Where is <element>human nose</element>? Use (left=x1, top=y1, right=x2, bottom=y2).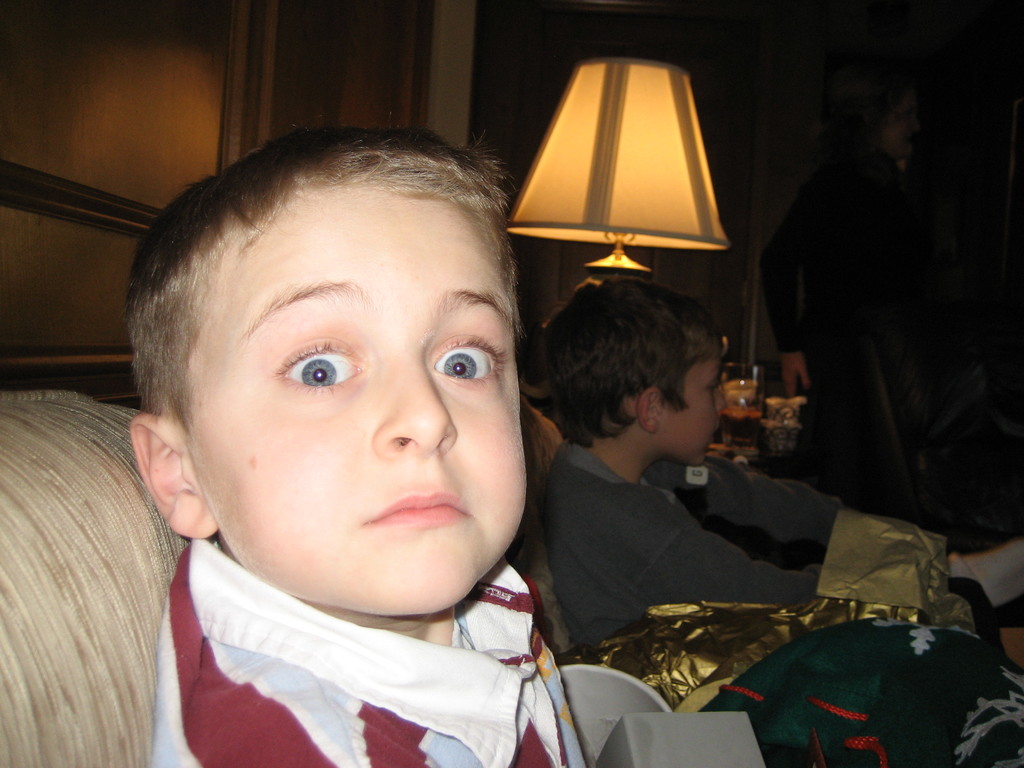
(left=366, top=355, right=456, bottom=459).
